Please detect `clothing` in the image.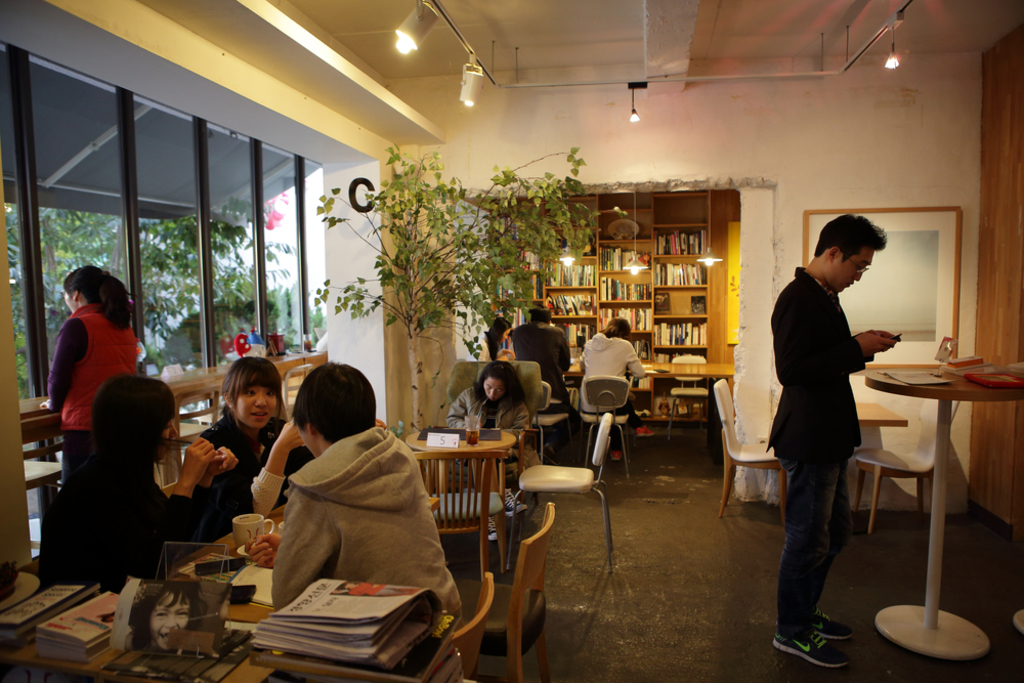
769, 263, 861, 632.
